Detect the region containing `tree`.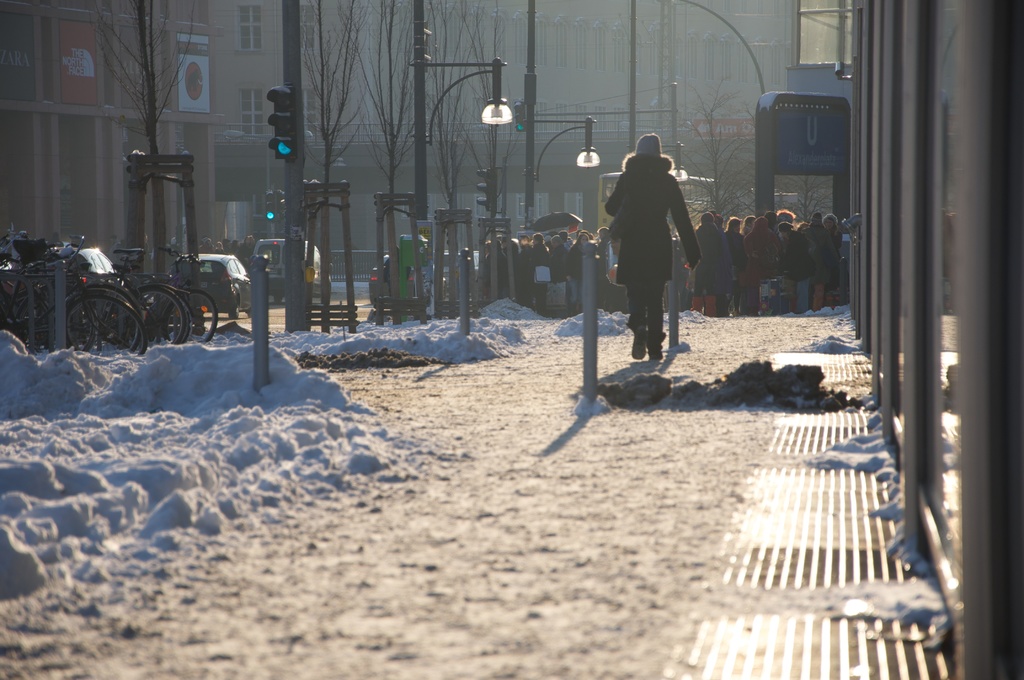
<region>765, 168, 833, 224</region>.
